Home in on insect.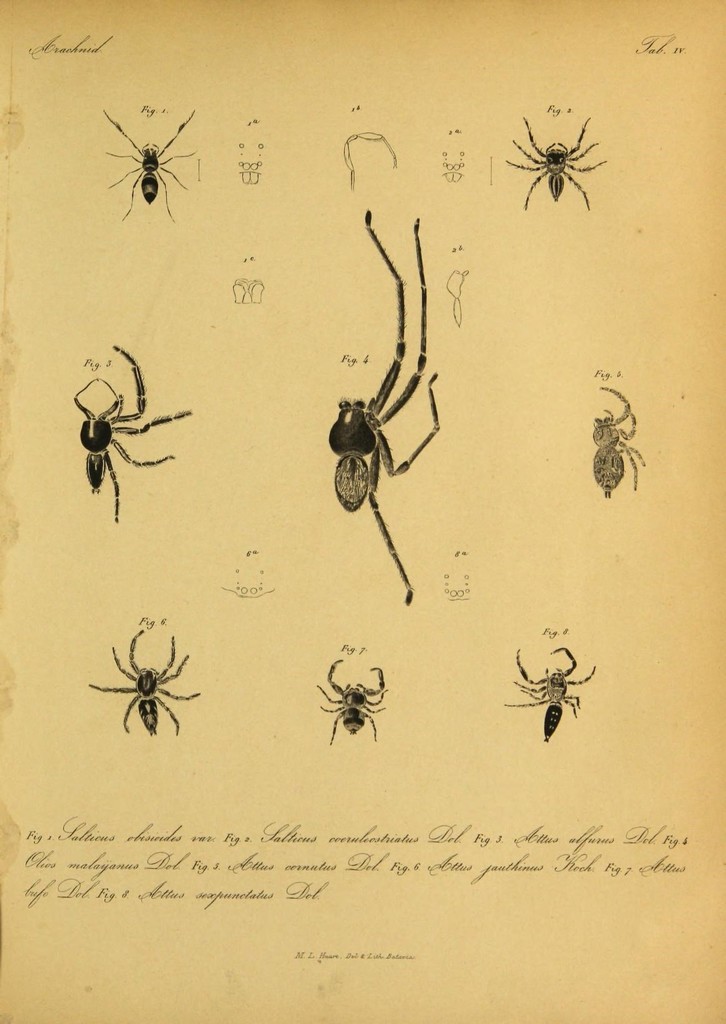
Homed in at detection(590, 383, 649, 499).
